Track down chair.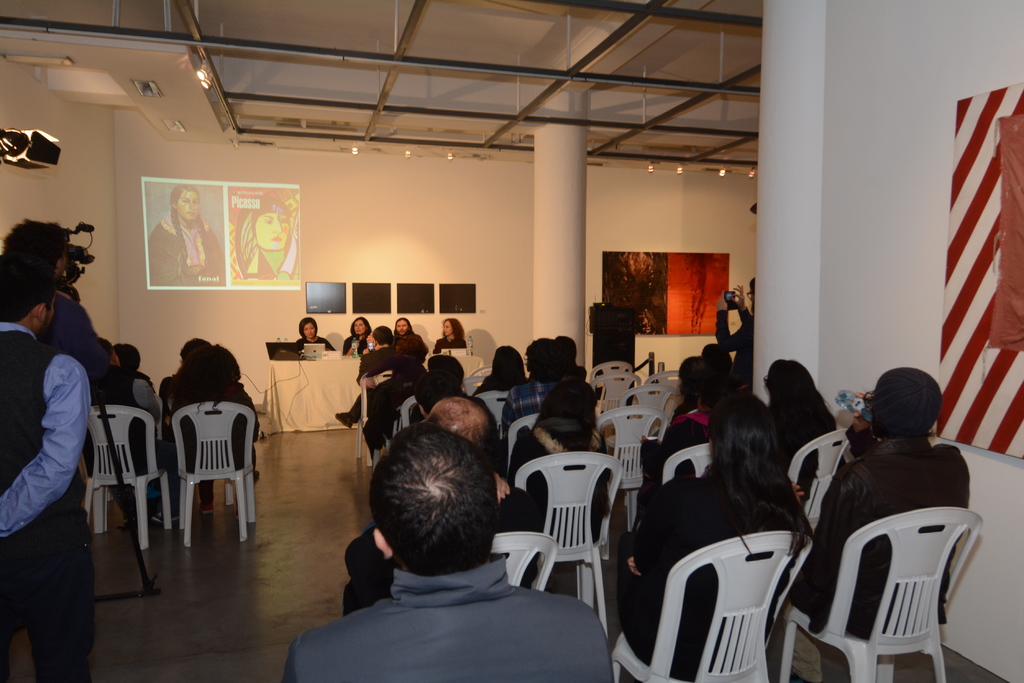
Tracked to [left=460, top=373, right=489, bottom=399].
